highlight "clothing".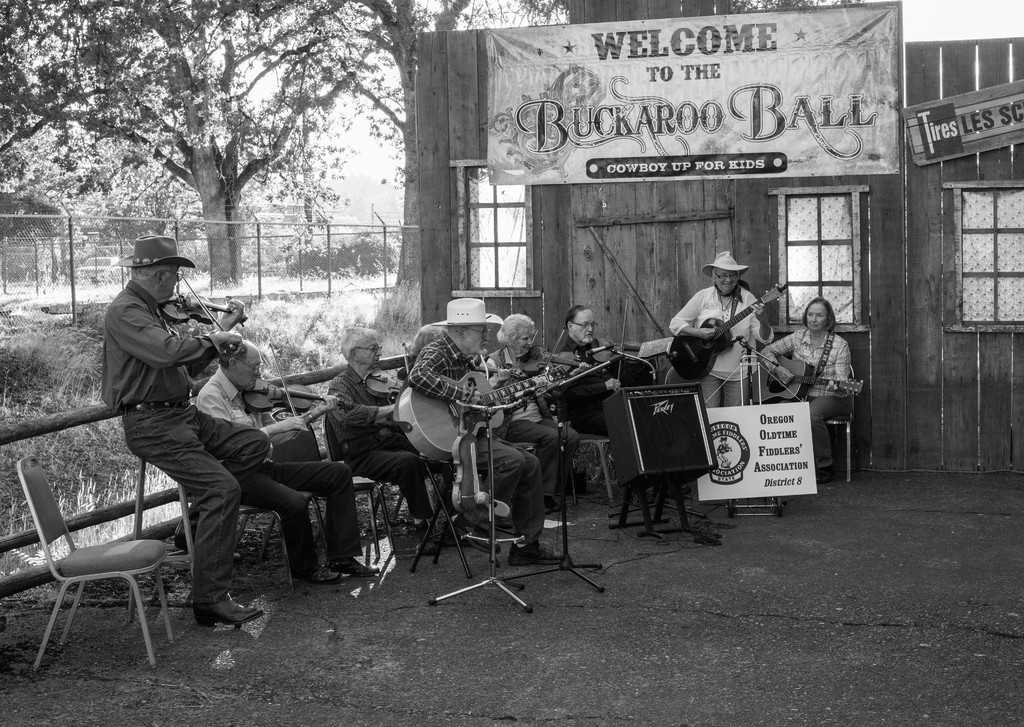
Highlighted region: <region>758, 323, 850, 468</region>.
